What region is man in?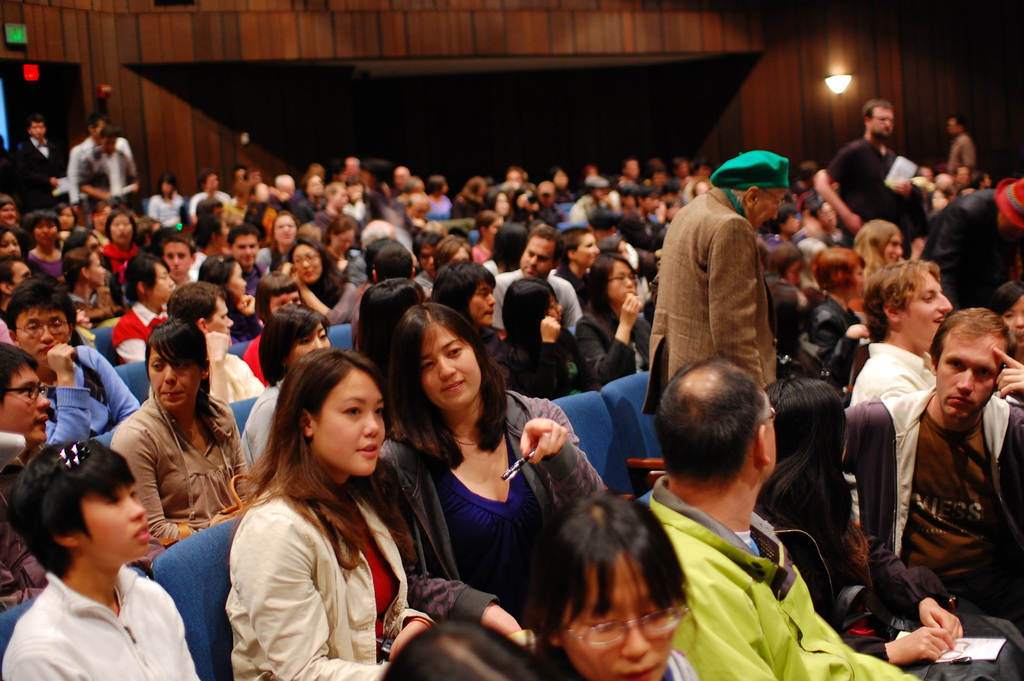
crop(417, 230, 455, 297).
